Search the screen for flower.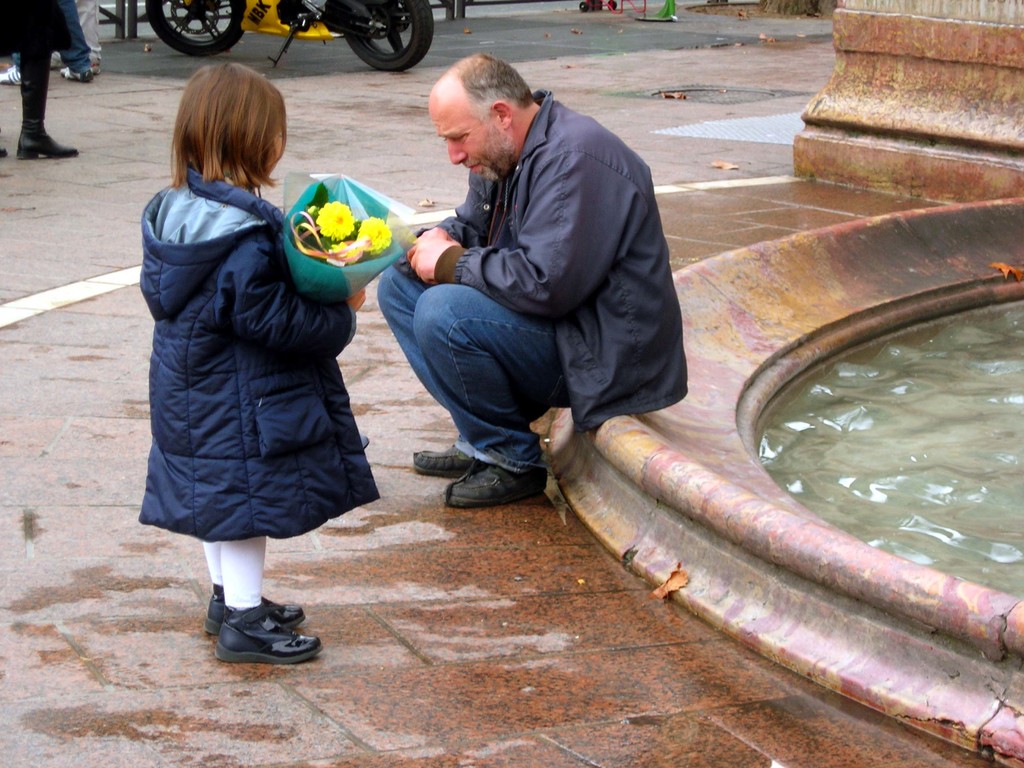
Found at detection(313, 200, 360, 242).
